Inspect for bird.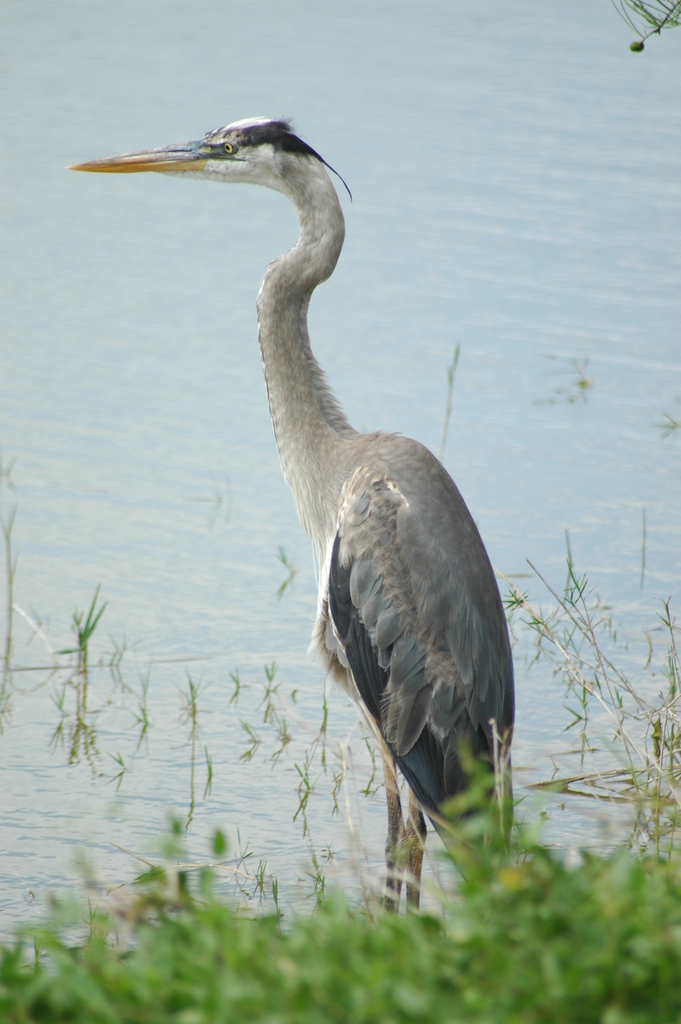
Inspection: [x1=65, y1=111, x2=528, y2=923].
